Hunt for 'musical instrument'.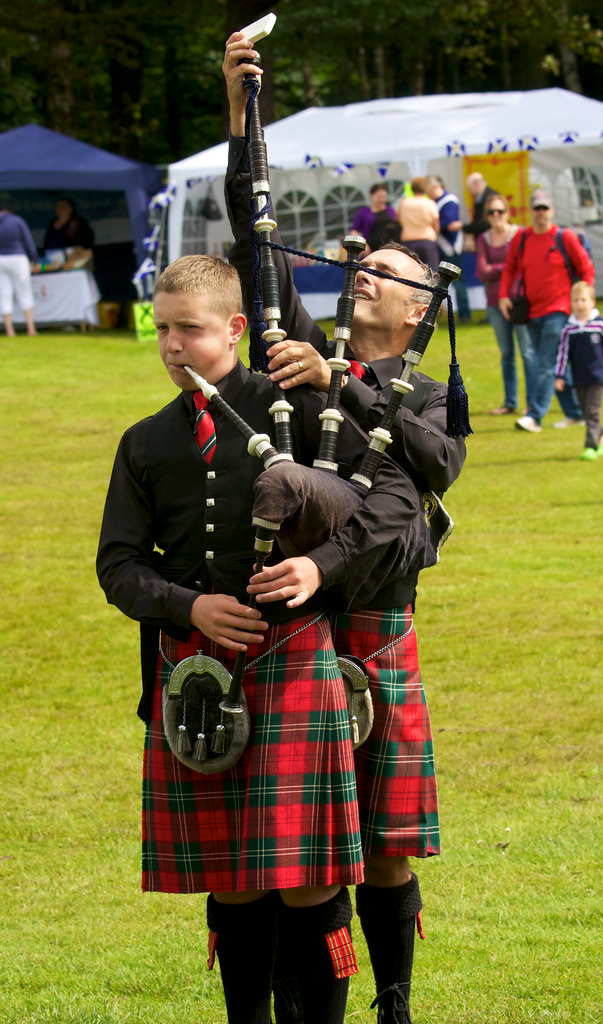
Hunted down at (182,45,471,721).
